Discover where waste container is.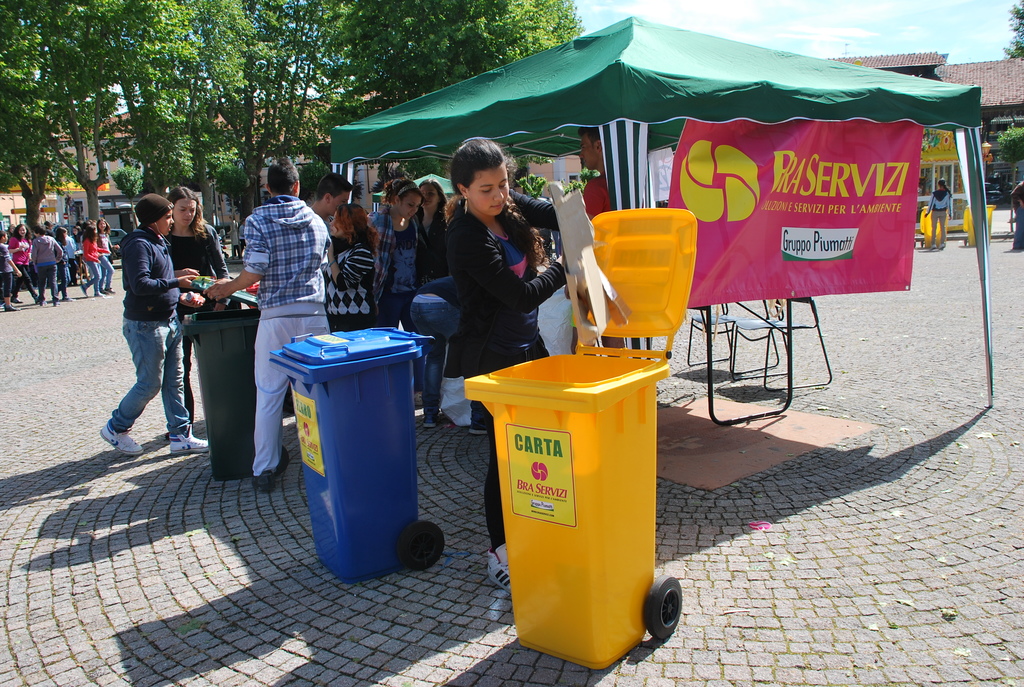
Discovered at [280,324,425,580].
